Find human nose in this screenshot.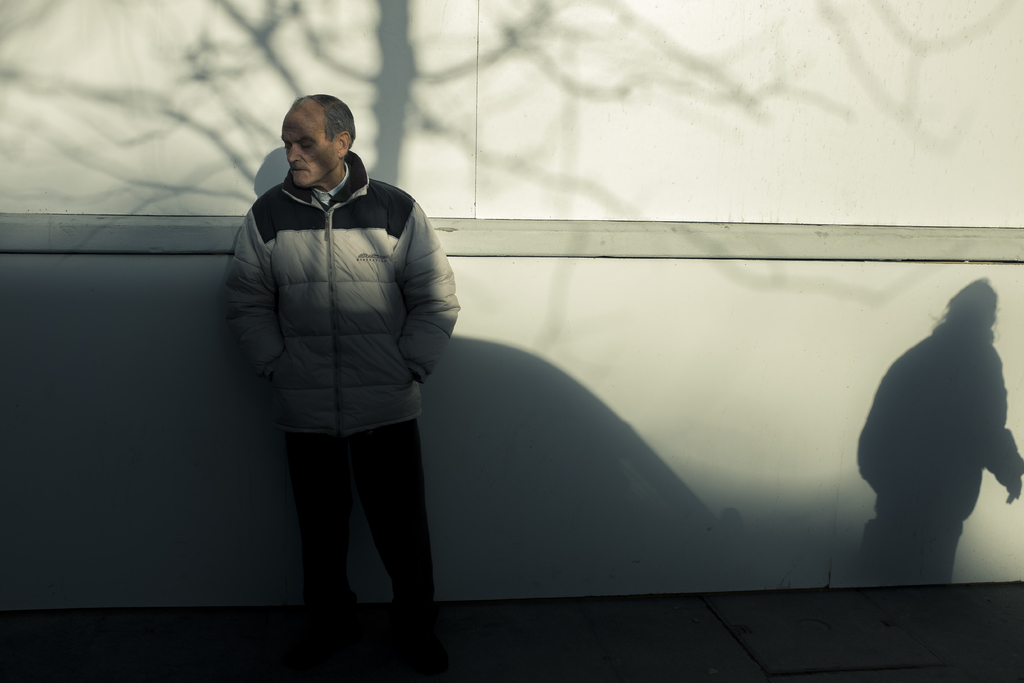
The bounding box for human nose is select_region(288, 144, 303, 166).
